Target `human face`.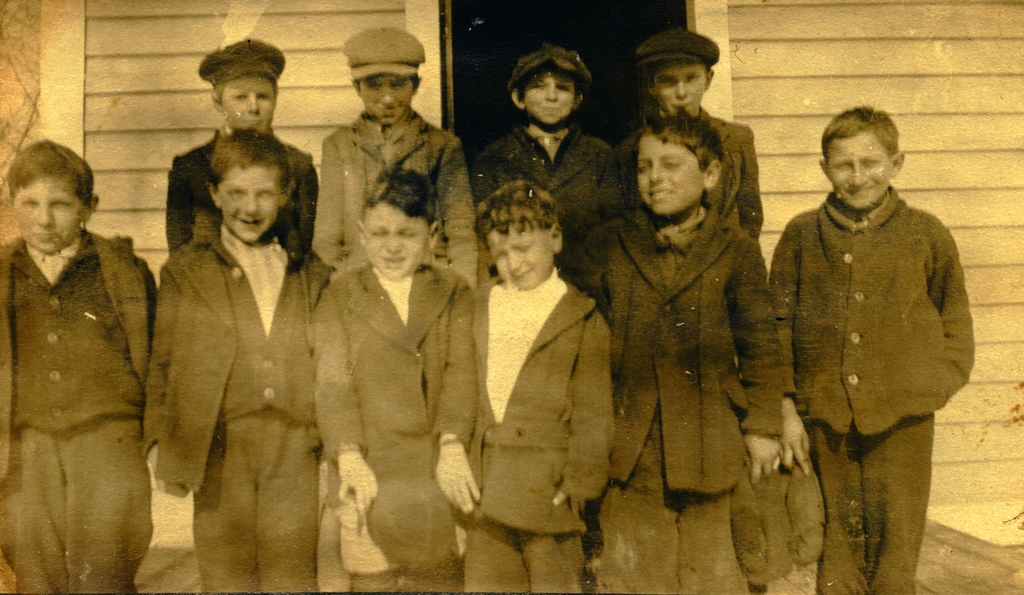
Target region: bbox=[630, 129, 707, 218].
